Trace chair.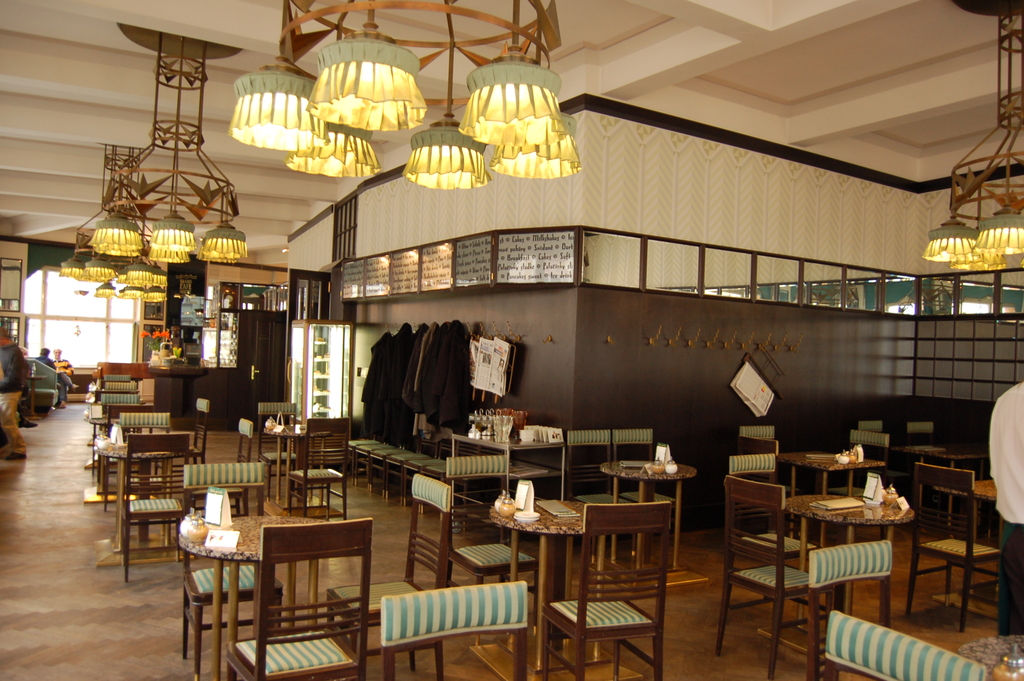
Traced to (176,400,209,480).
